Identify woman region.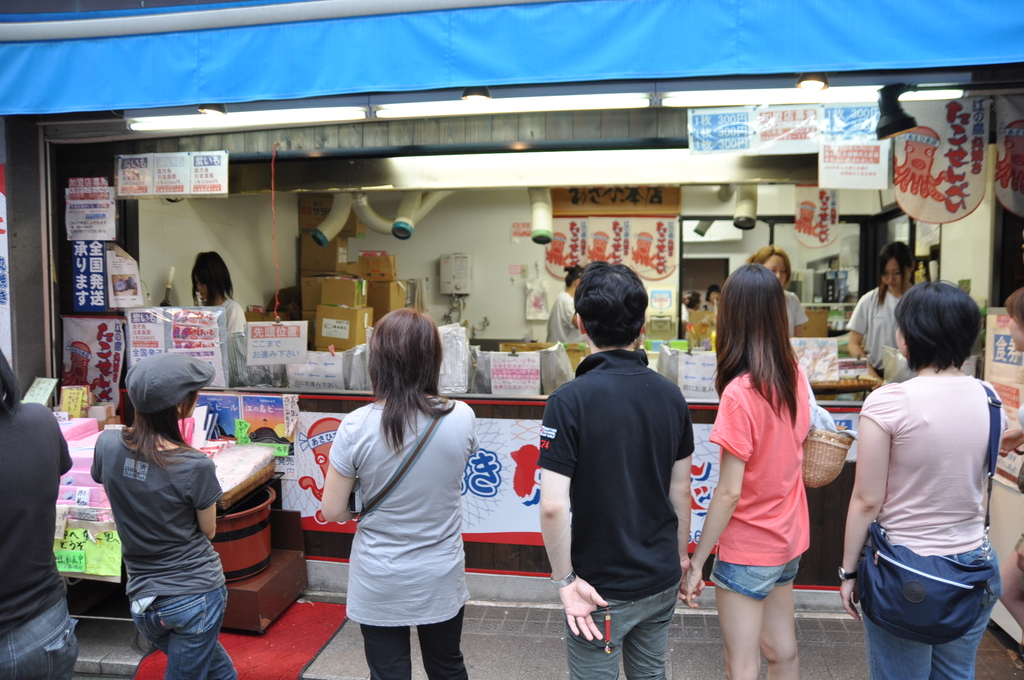
Region: {"x1": 194, "y1": 252, "x2": 248, "y2": 387}.
